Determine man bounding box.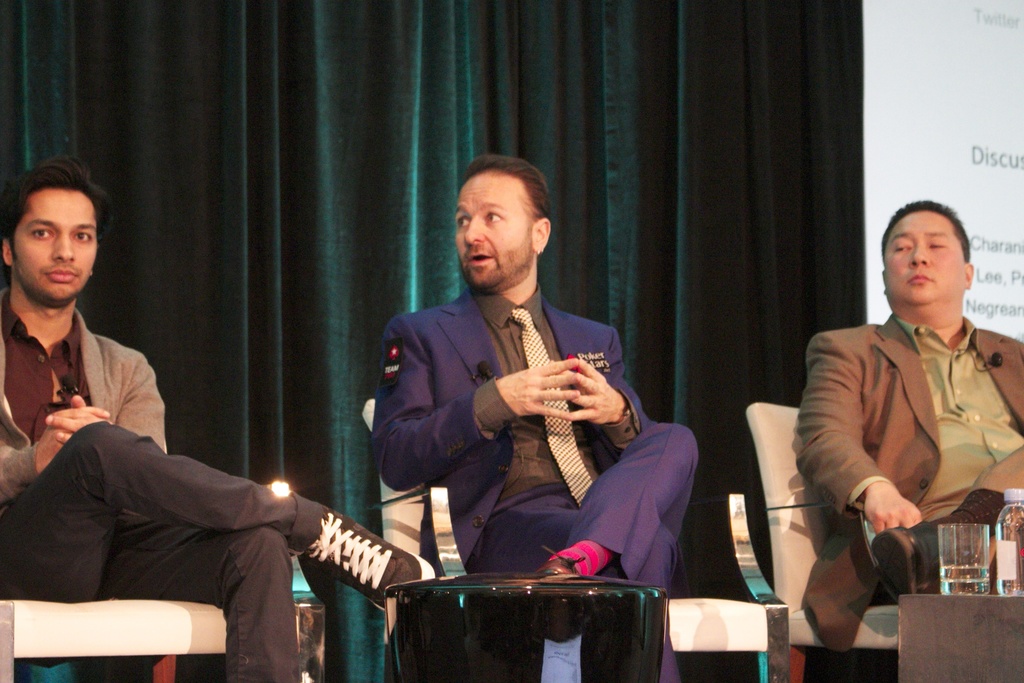
Determined: 369 153 698 682.
